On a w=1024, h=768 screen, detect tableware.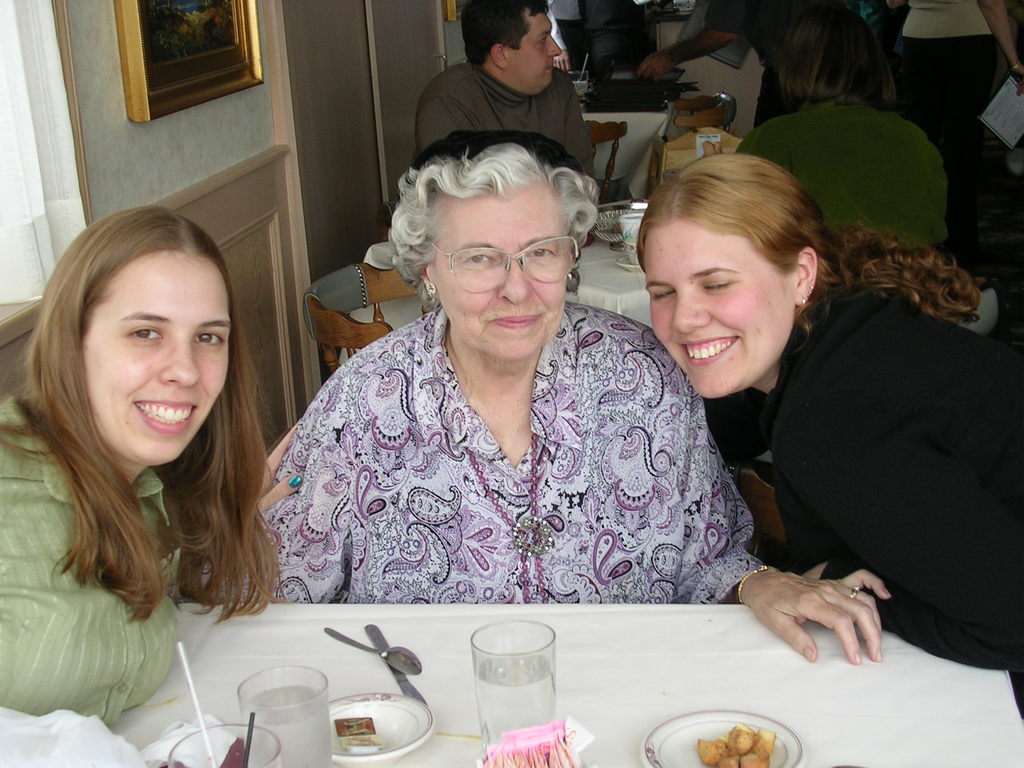
box(644, 703, 808, 767).
